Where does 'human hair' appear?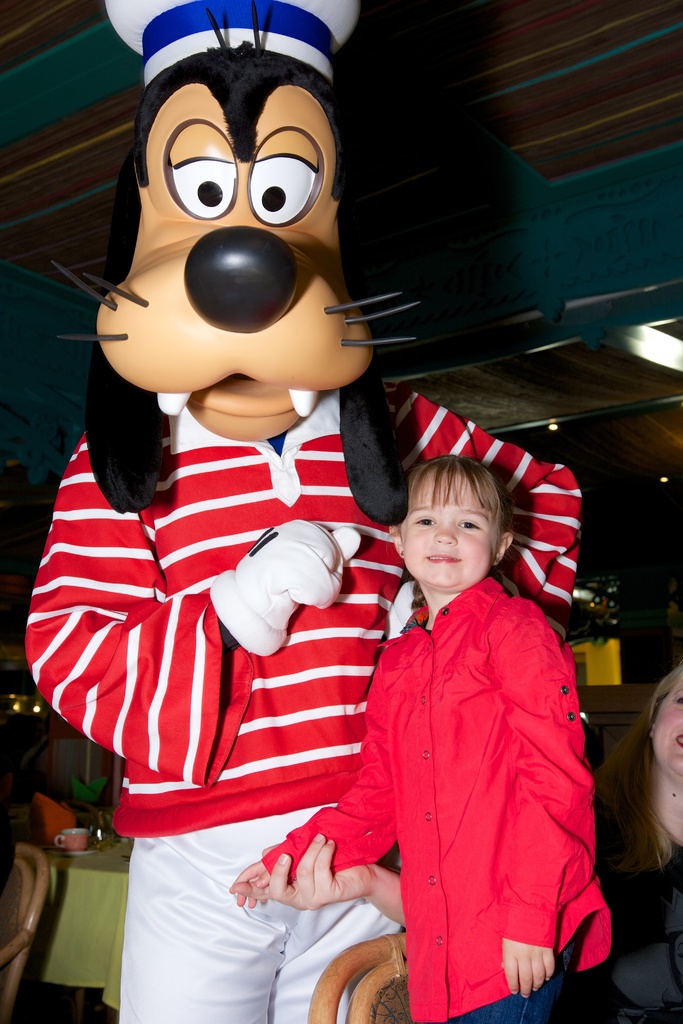
Appears at detection(590, 660, 682, 883).
